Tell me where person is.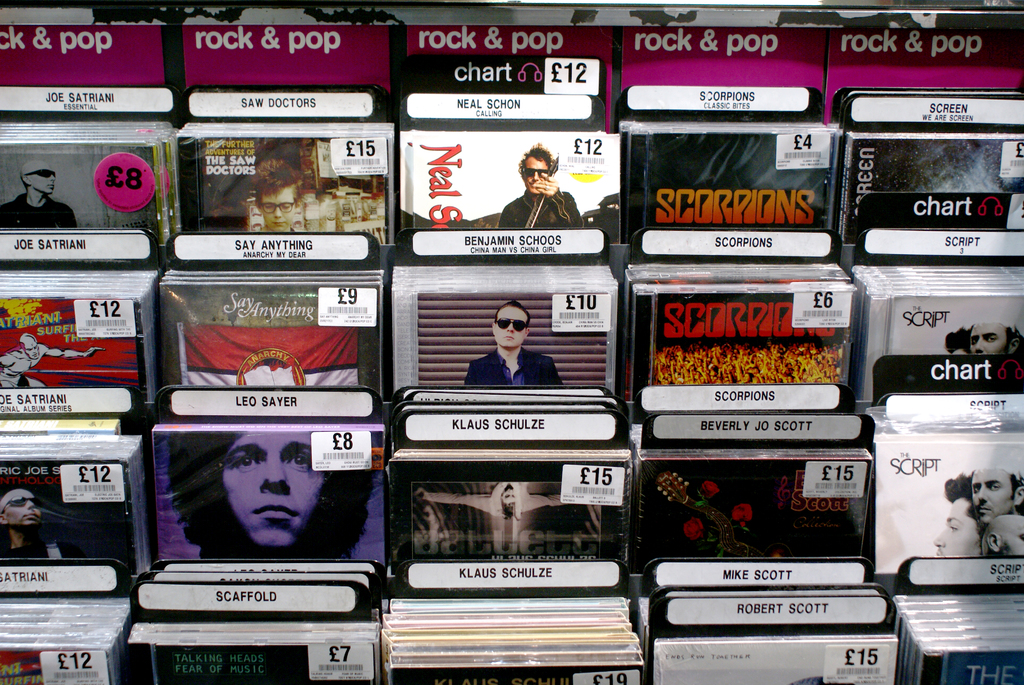
person is at 0 162 77 235.
